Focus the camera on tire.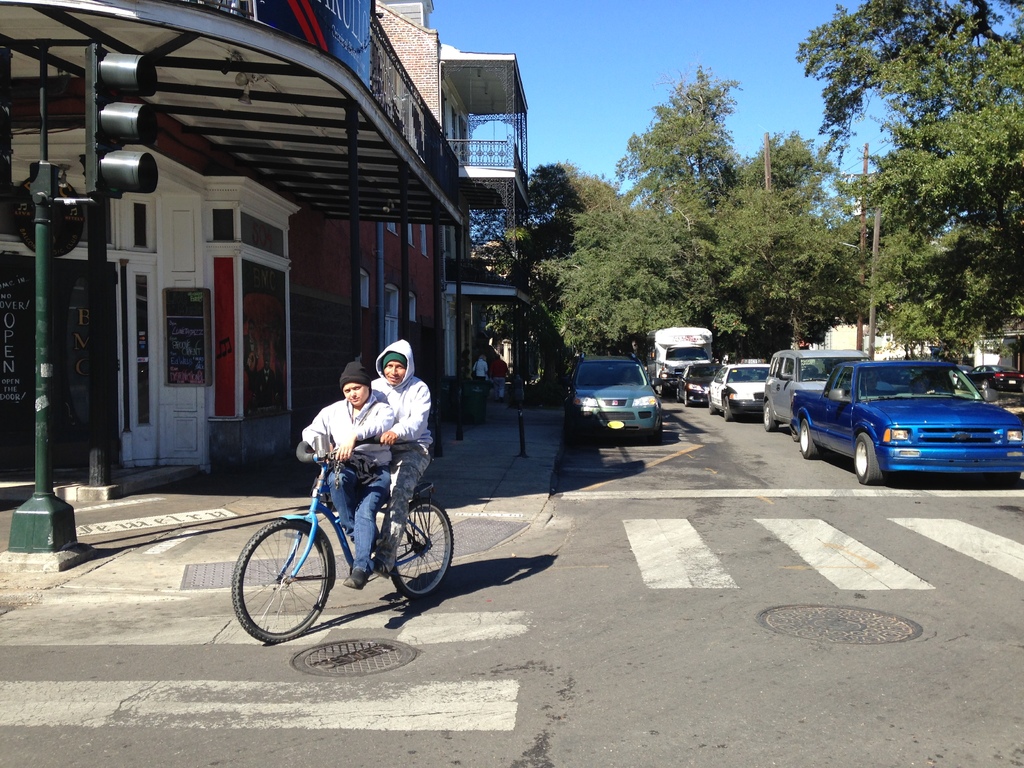
Focus region: [764, 401, 776, 432].
